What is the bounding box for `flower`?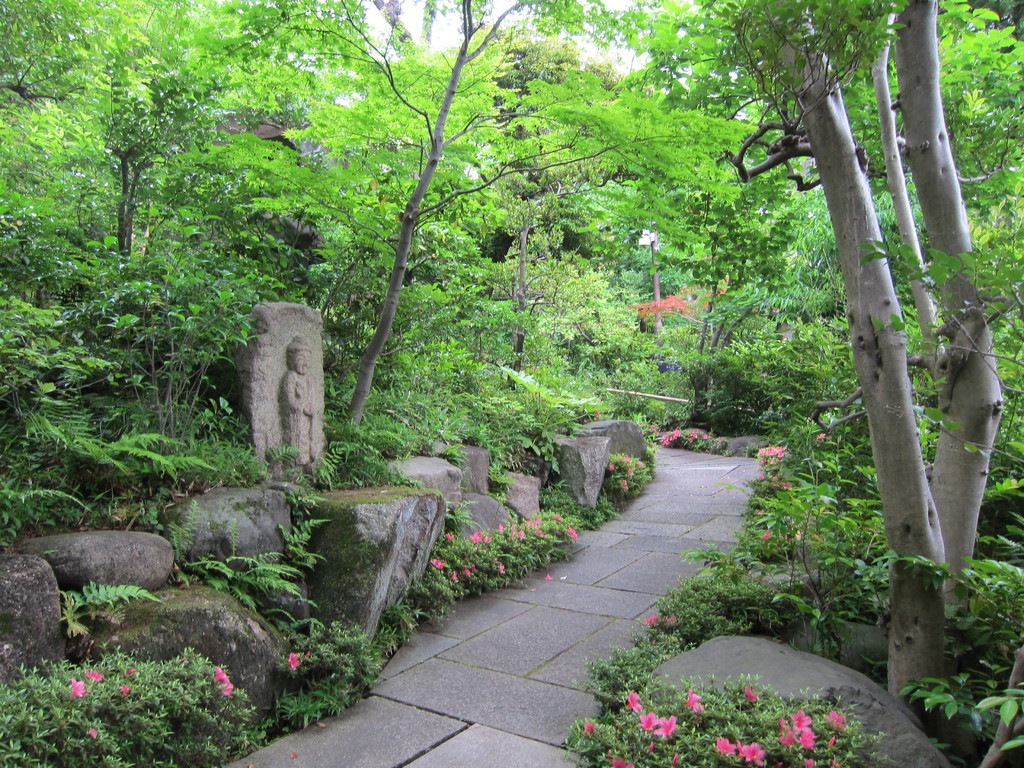
rect(499, 561, 508, 574).
